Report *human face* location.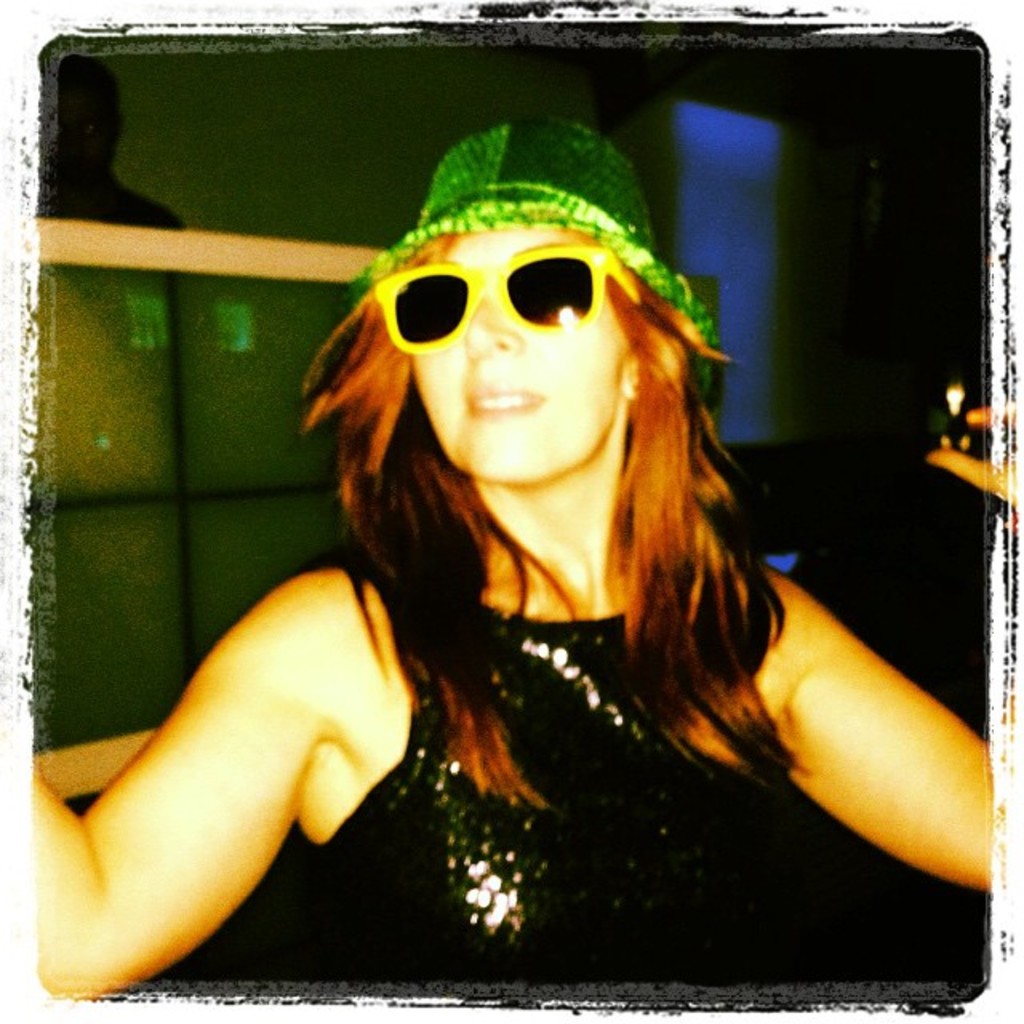
Report: bbox=[402, 227, 632, 486].
